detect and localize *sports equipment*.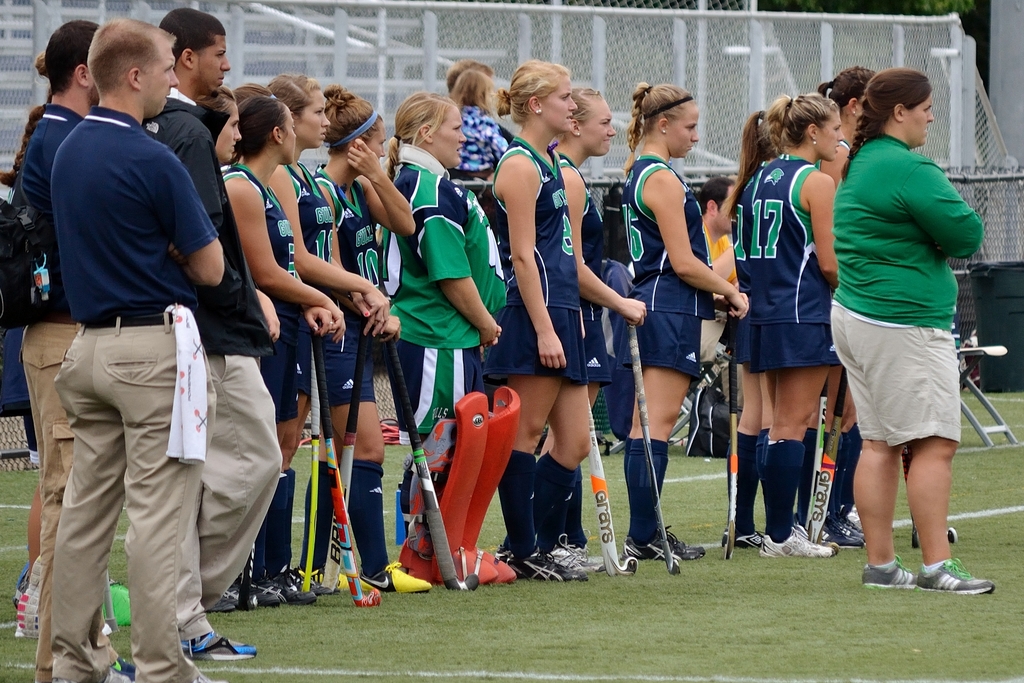
Localized at (723,300,738,565).
